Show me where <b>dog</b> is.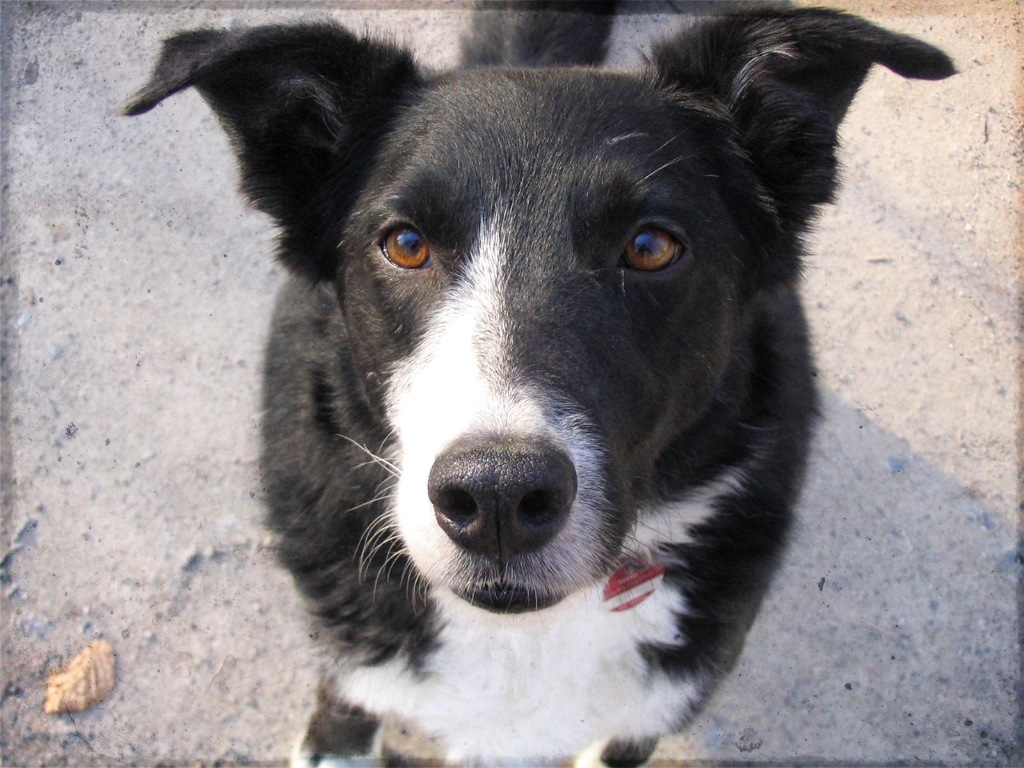
<b>dog</b> is at bbox=(105, 0, 960, 767).
